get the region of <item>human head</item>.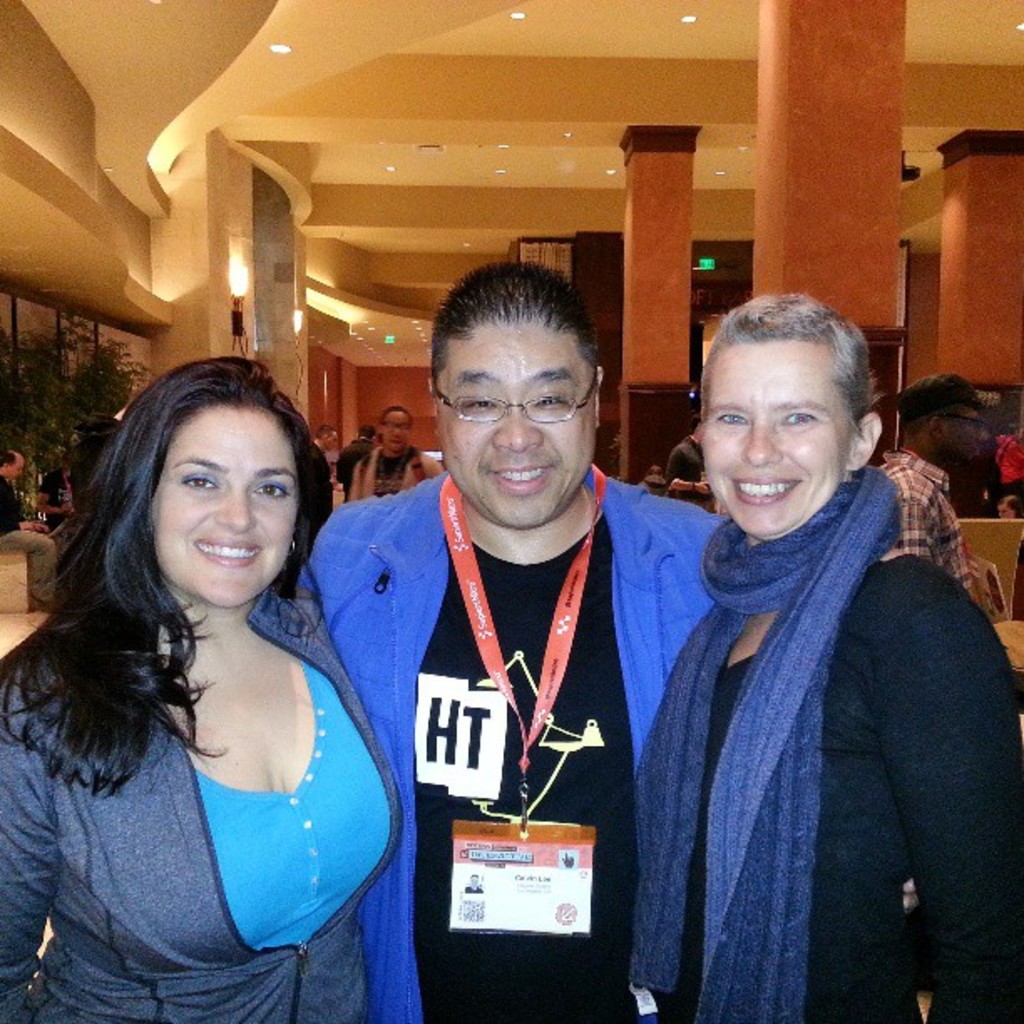
[358, 423, 381, 445].
